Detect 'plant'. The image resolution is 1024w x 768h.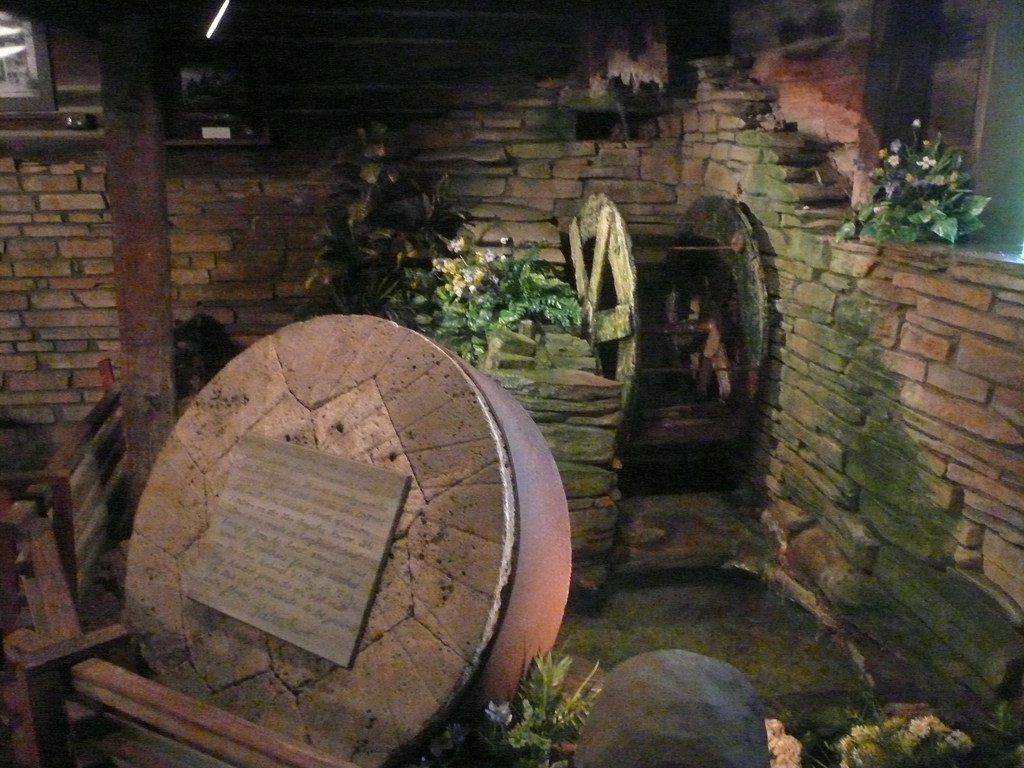
292/97/477/319.
